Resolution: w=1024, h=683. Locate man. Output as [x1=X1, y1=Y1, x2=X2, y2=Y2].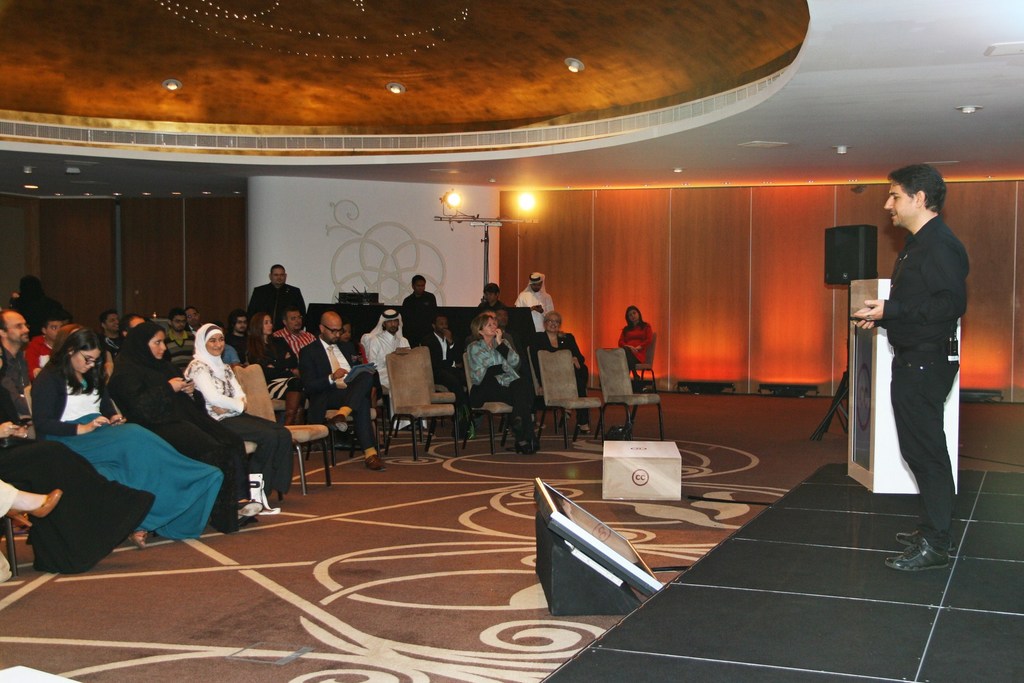
[x1=0, y1=309, x2=34, y2=415].
